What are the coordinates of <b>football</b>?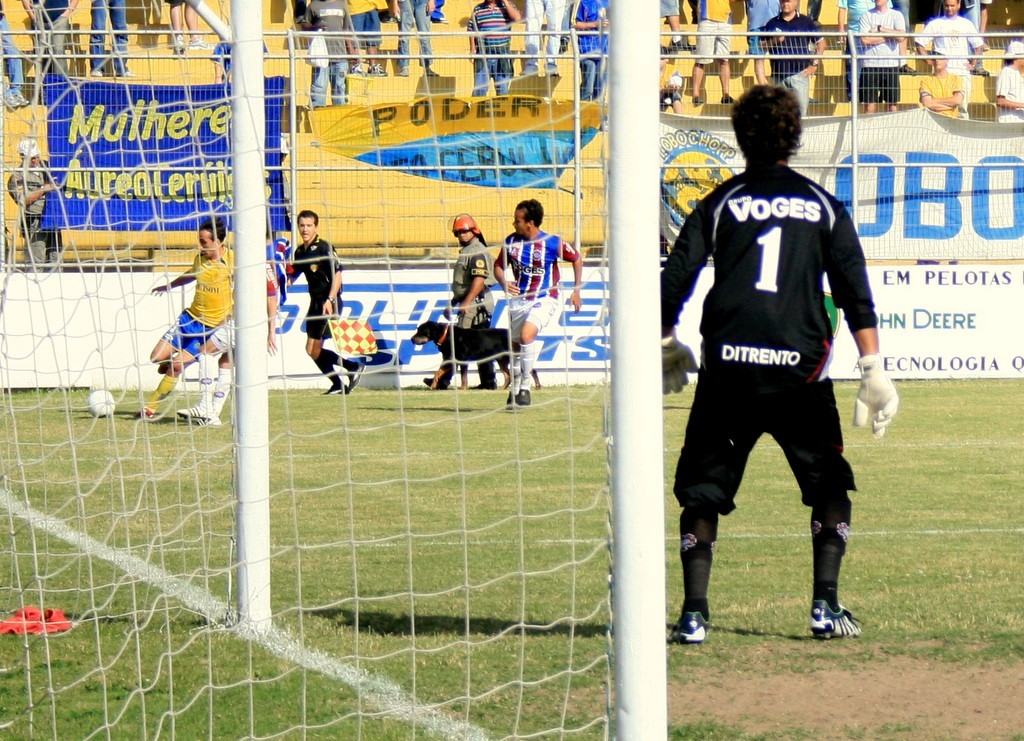
(90, 386, 118, 420).
